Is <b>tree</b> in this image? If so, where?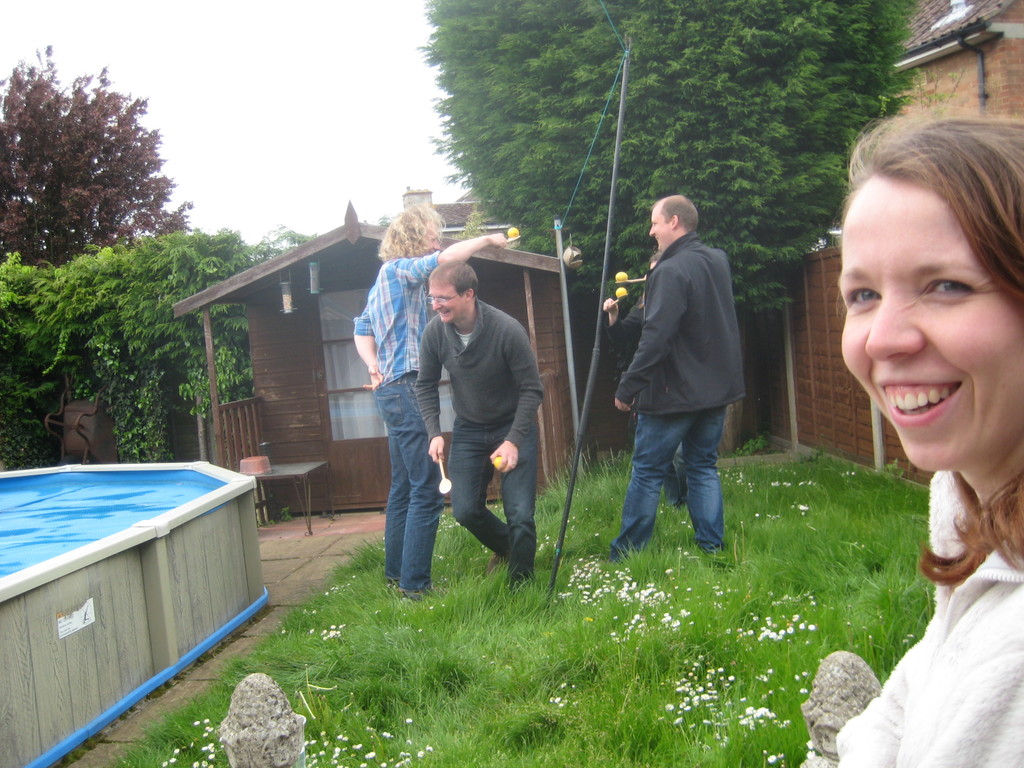
Yes, at (x1=0, y1=230, x2=333, y2=463).
